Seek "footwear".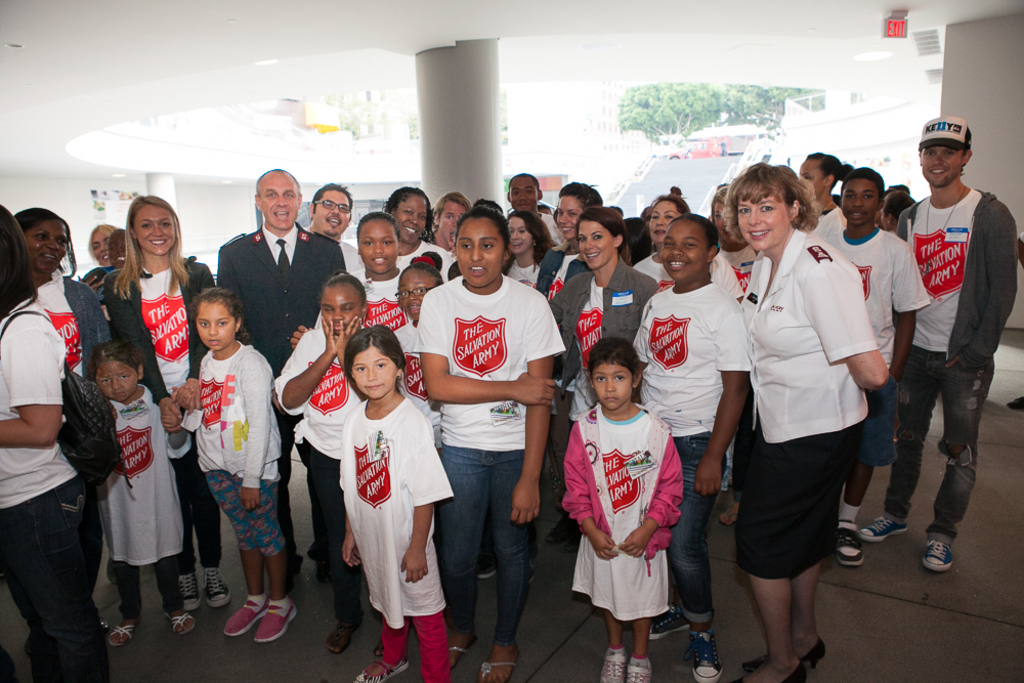
box(177, 575, 205, 608).
